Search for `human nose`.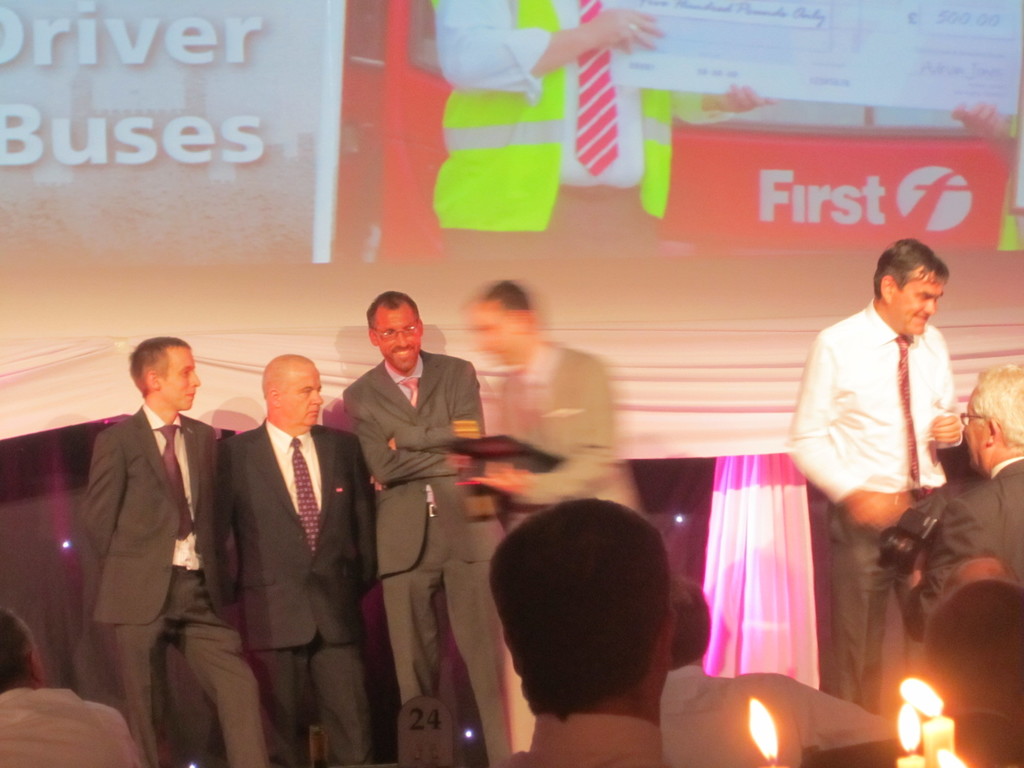
Found at <bbox>309, 388, 325, 406</bbox>.
